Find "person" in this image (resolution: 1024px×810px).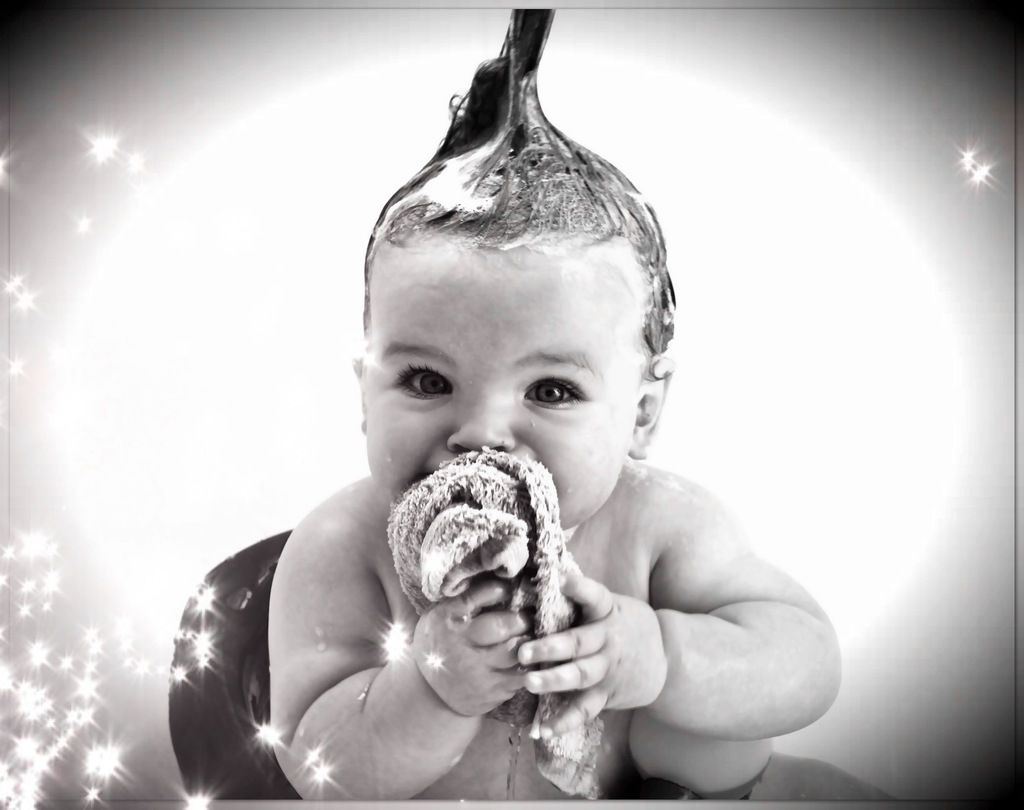
{"x1": 266, "y1": 121, "x2": 844, "y2": 809}.
